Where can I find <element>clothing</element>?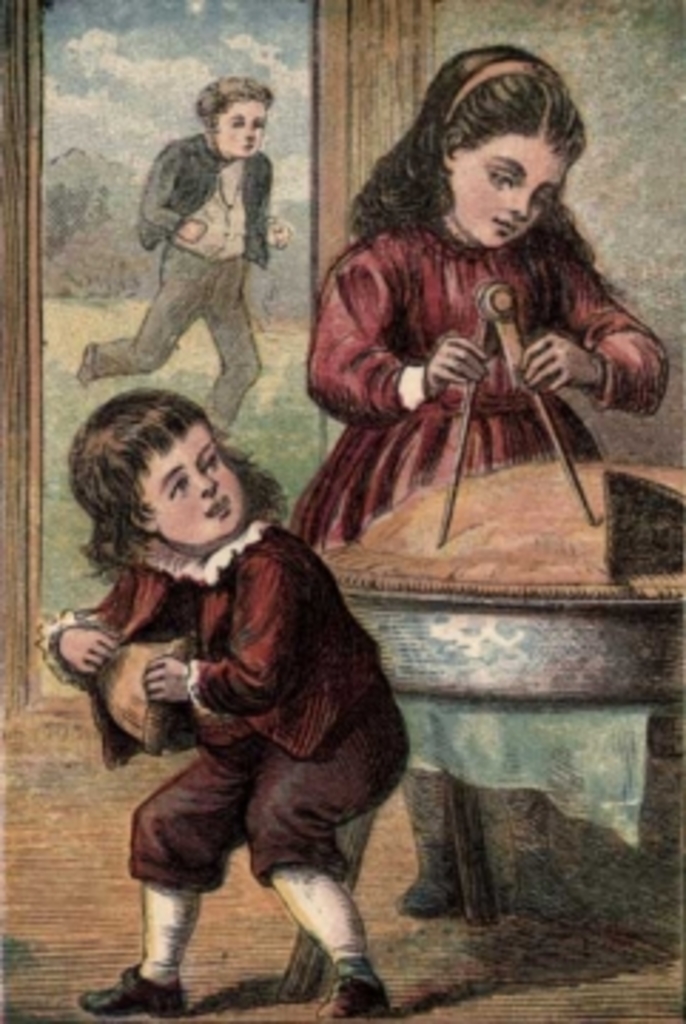
You can find it at [296,128,663,552].
